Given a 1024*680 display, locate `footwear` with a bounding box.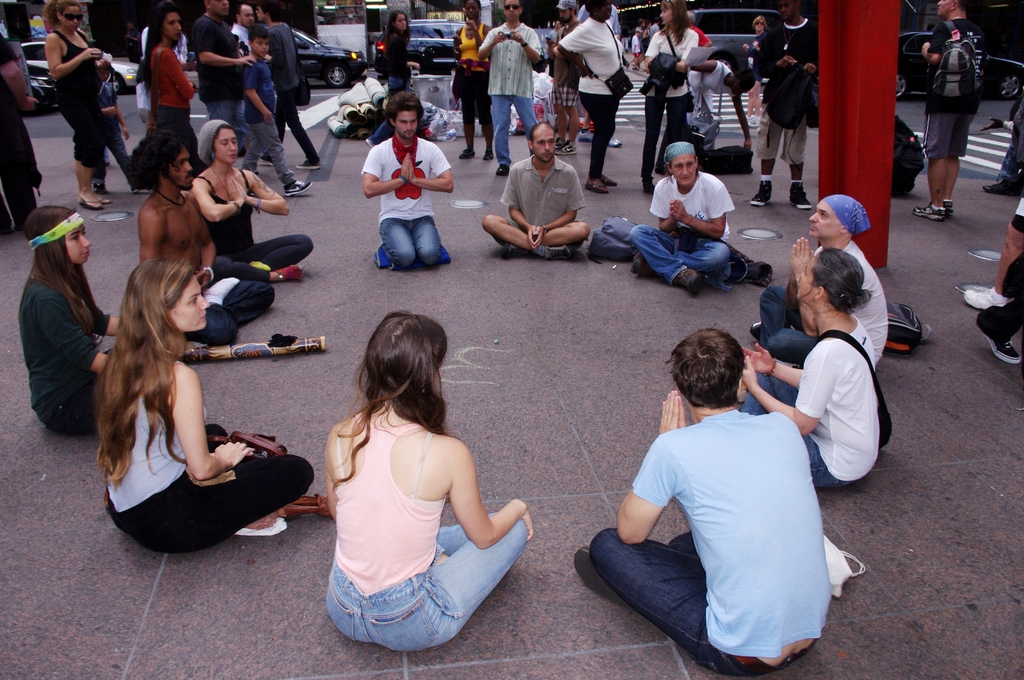
Located: 600, 172, 616, 189.
